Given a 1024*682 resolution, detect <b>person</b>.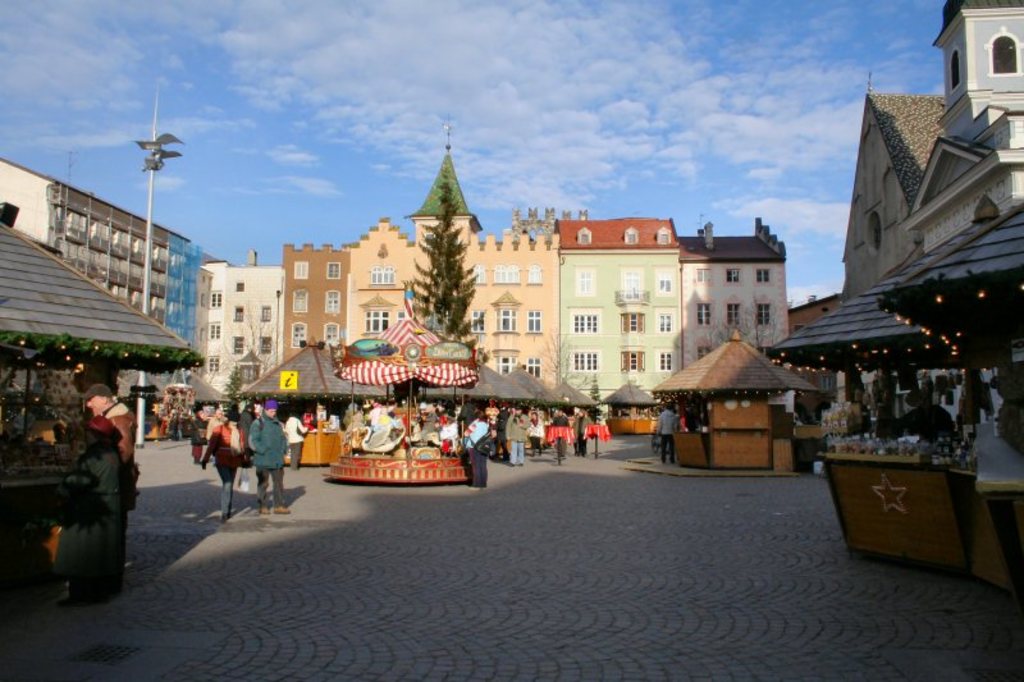
184,406,204,466.
